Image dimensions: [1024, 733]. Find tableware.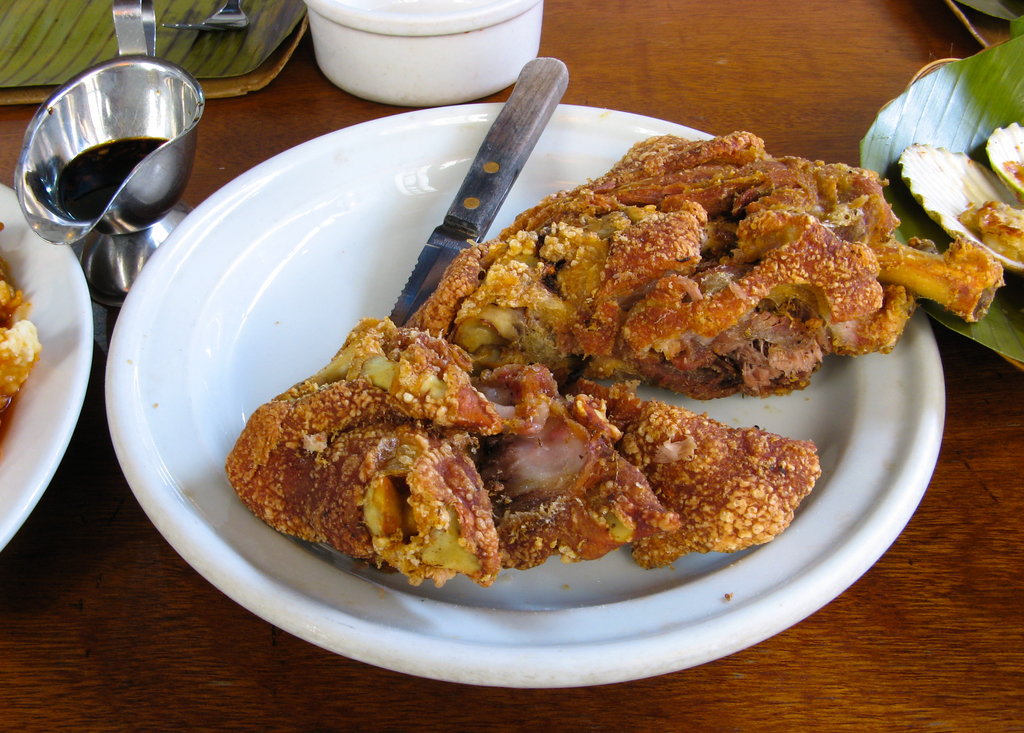
[left=15, top=0, right=198, bottom=319].
